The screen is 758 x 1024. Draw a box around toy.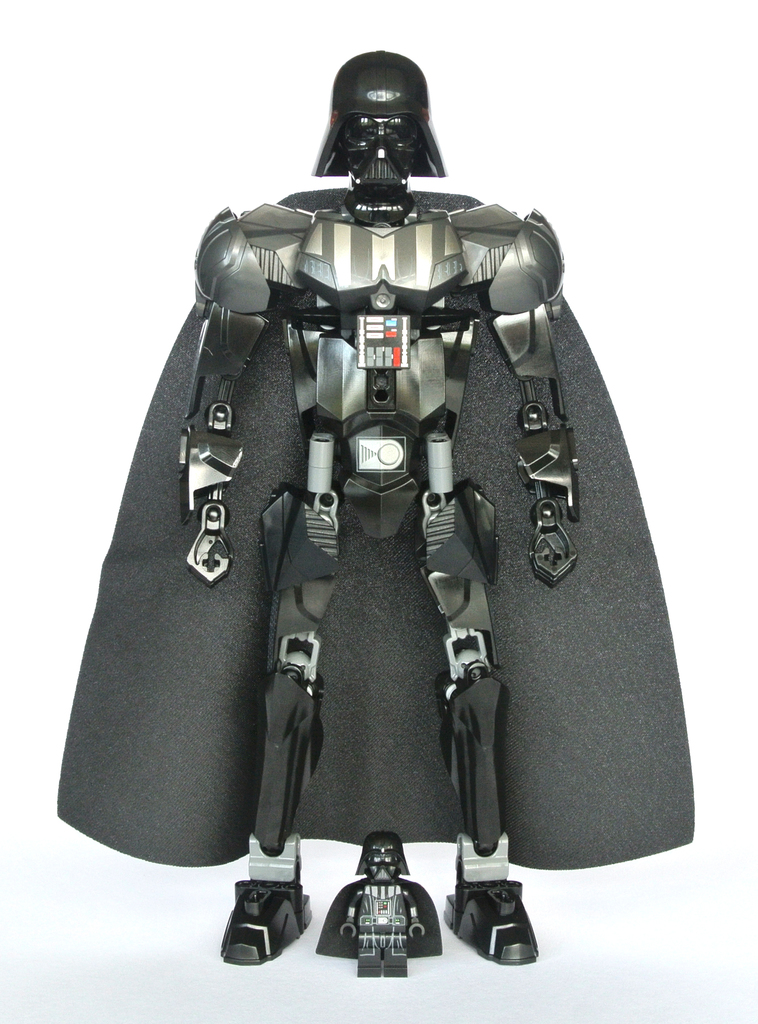
select_region(58, 49, 695, 968).
